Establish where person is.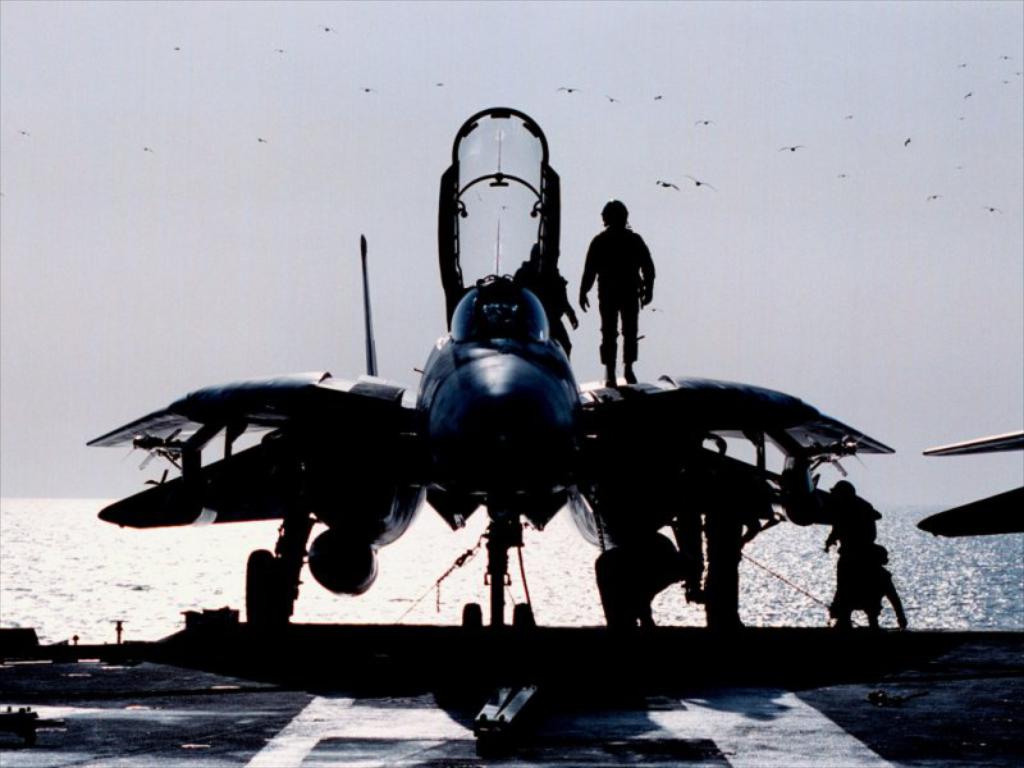
Established at <region>820, 474, 887, 634</region>.
